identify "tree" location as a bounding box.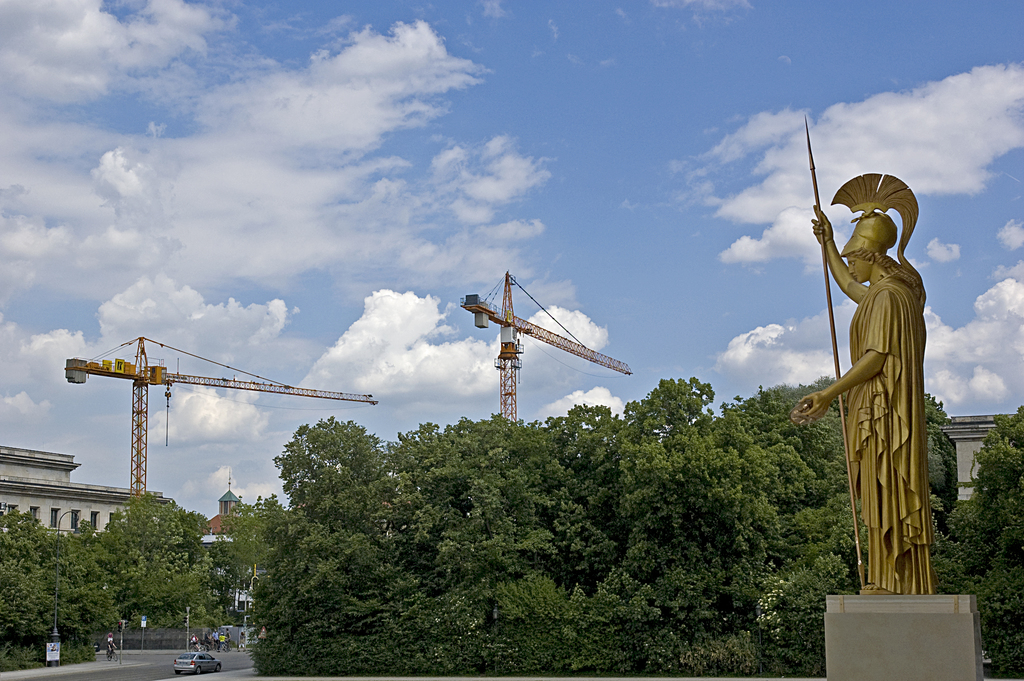
92,496,194,615.
